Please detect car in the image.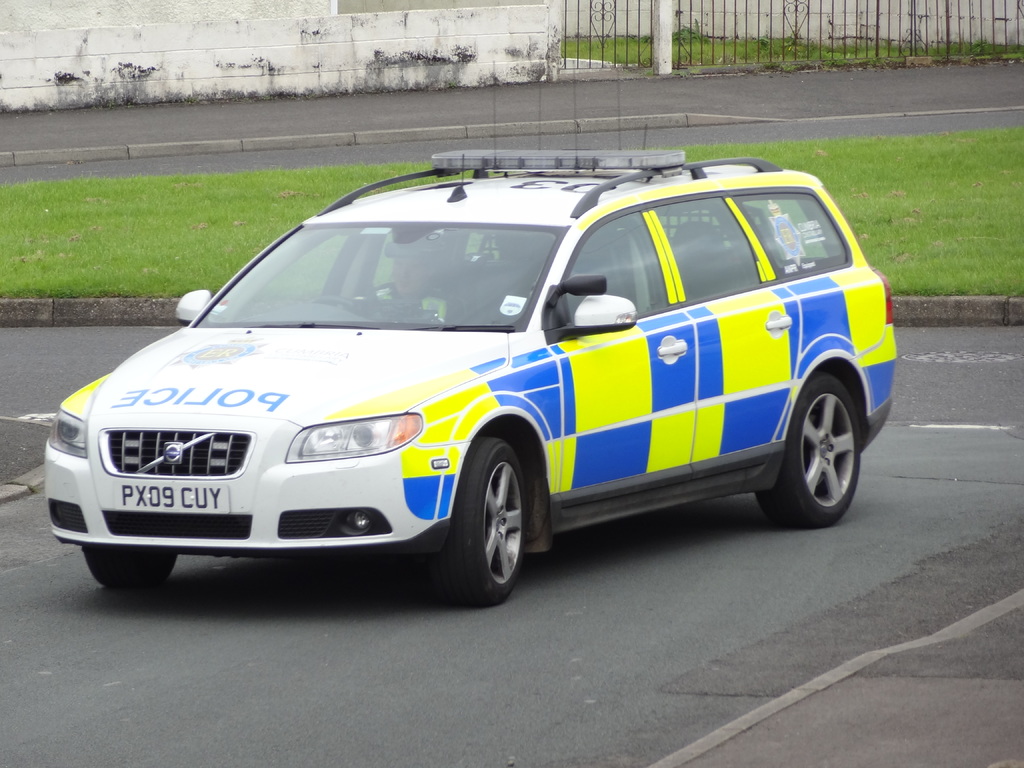
l=27, t=152, r=912, b=607.
